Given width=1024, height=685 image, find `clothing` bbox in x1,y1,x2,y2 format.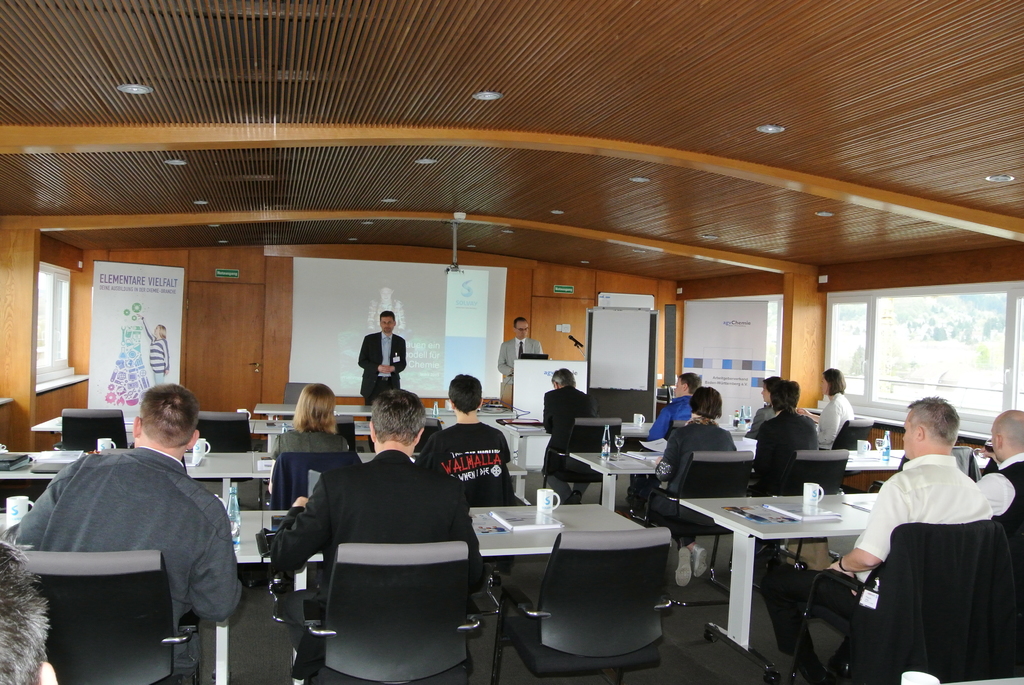
266,423,359,506.
